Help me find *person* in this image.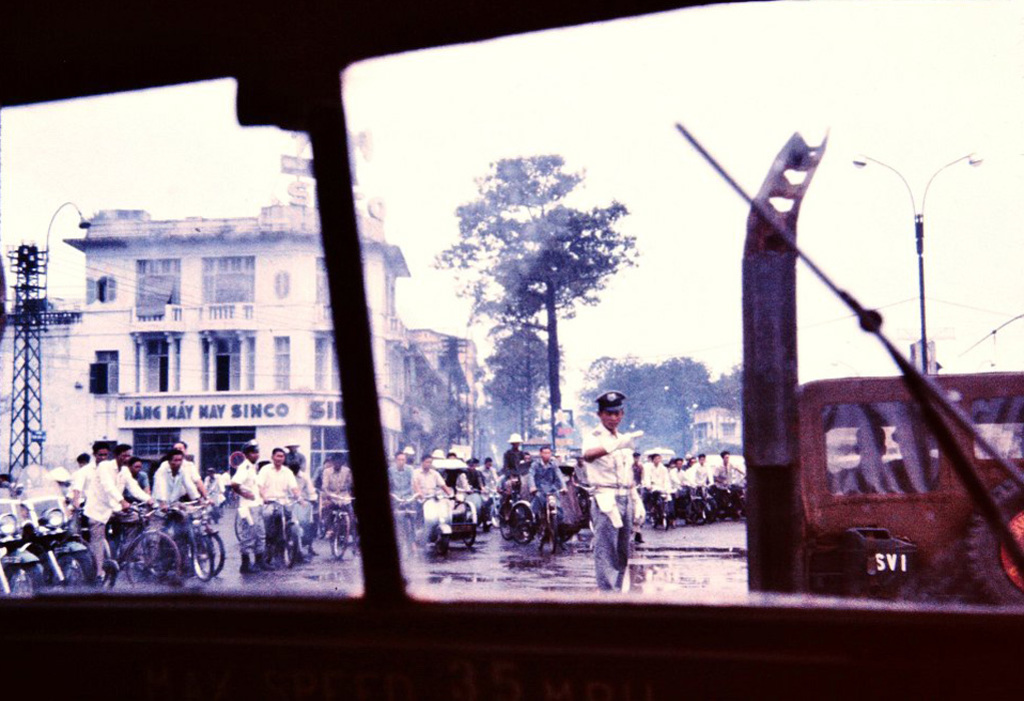
Found it: Rect(200, 470, 225, 497).
